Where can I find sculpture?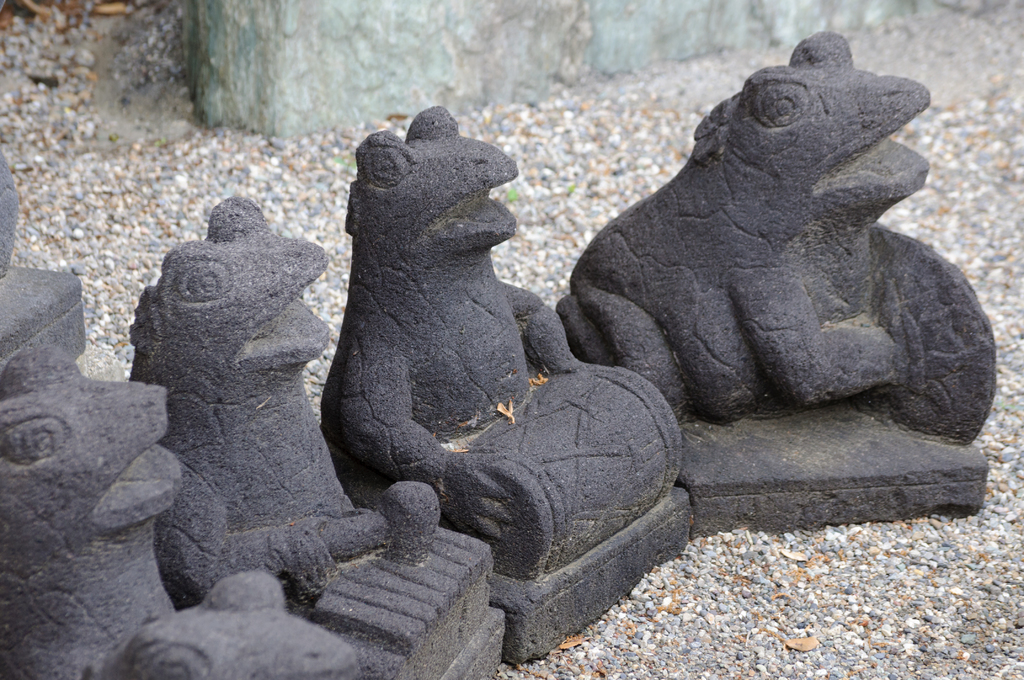
You can find it at 0,150,191,679.
